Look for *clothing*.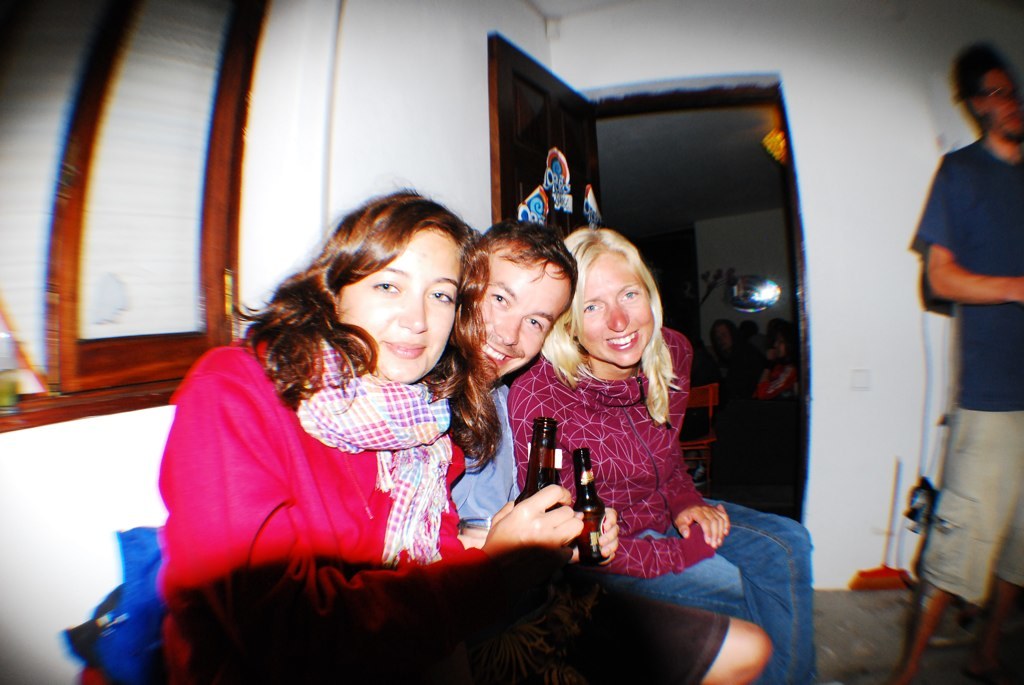
Found: bbox(148, 300, 536, 627).
